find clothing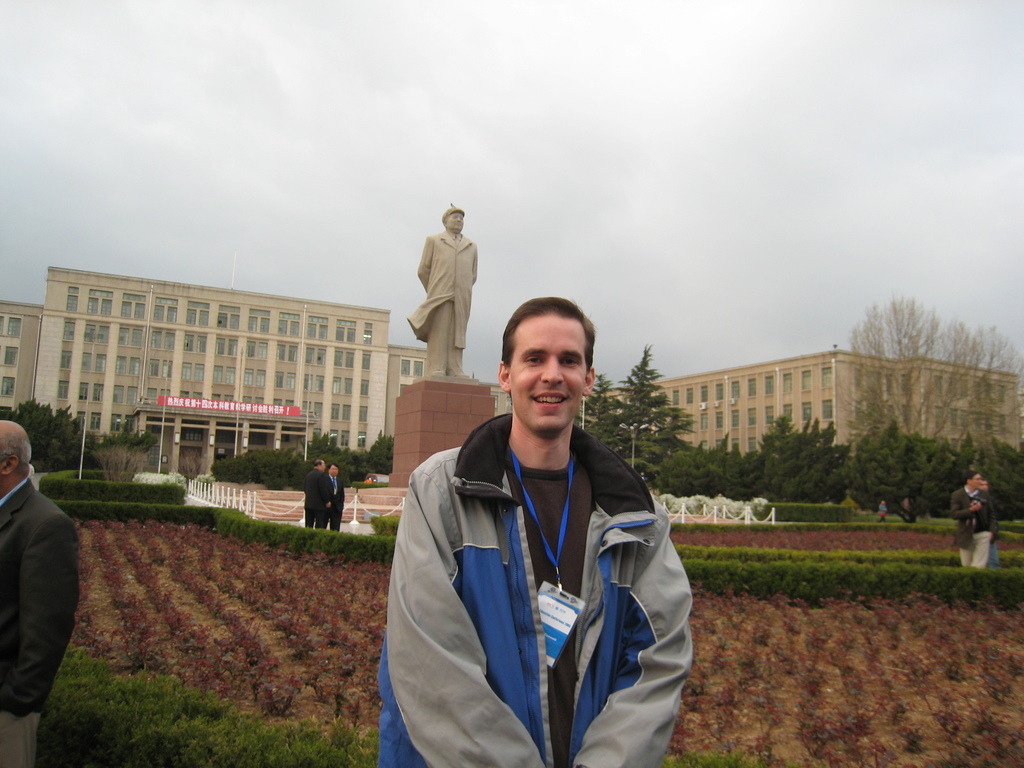
{"x1": 0, "y1": 466, "x2": 84, "y2": 767}
